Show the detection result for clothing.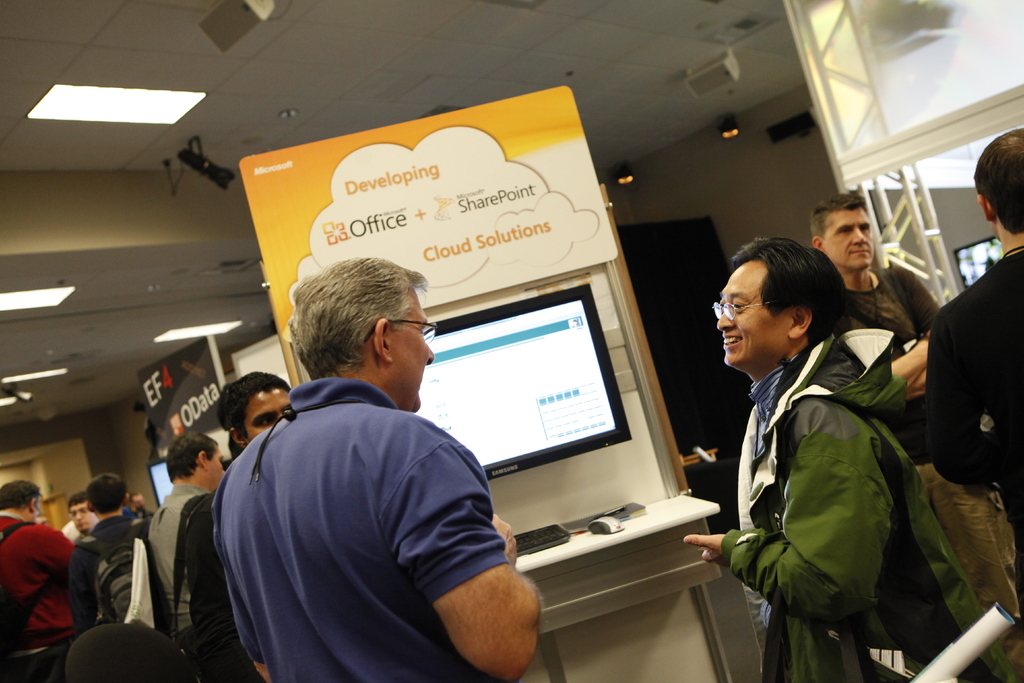
719 331 1014 682.
